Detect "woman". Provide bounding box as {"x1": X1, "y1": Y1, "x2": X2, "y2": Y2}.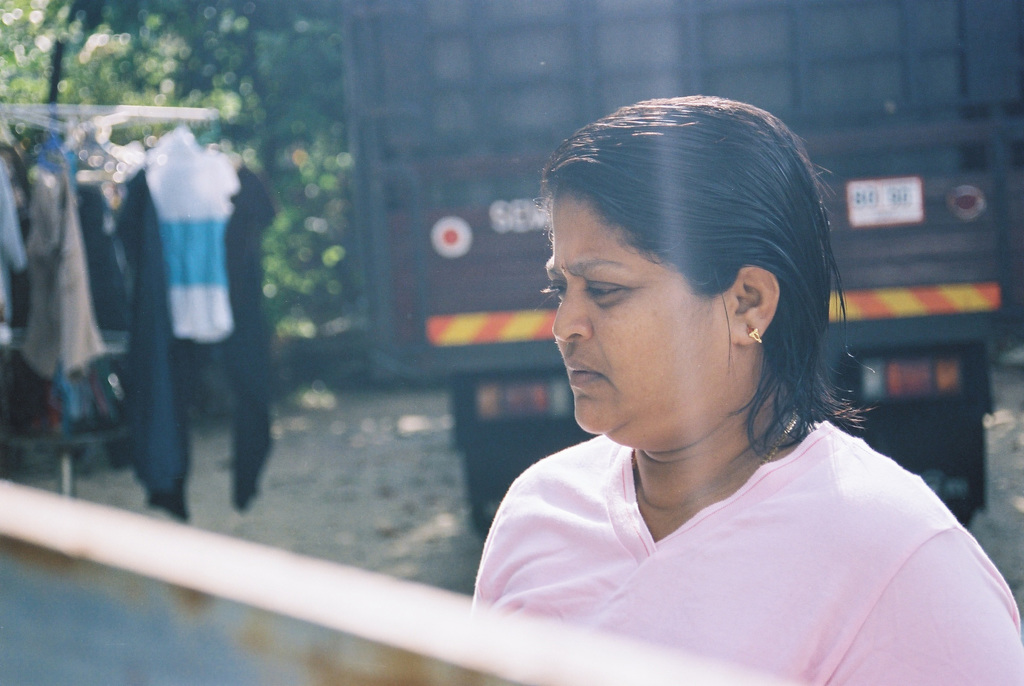
{"x1": 438, "y1": 89, "x2": 968, "y2": 685}.
